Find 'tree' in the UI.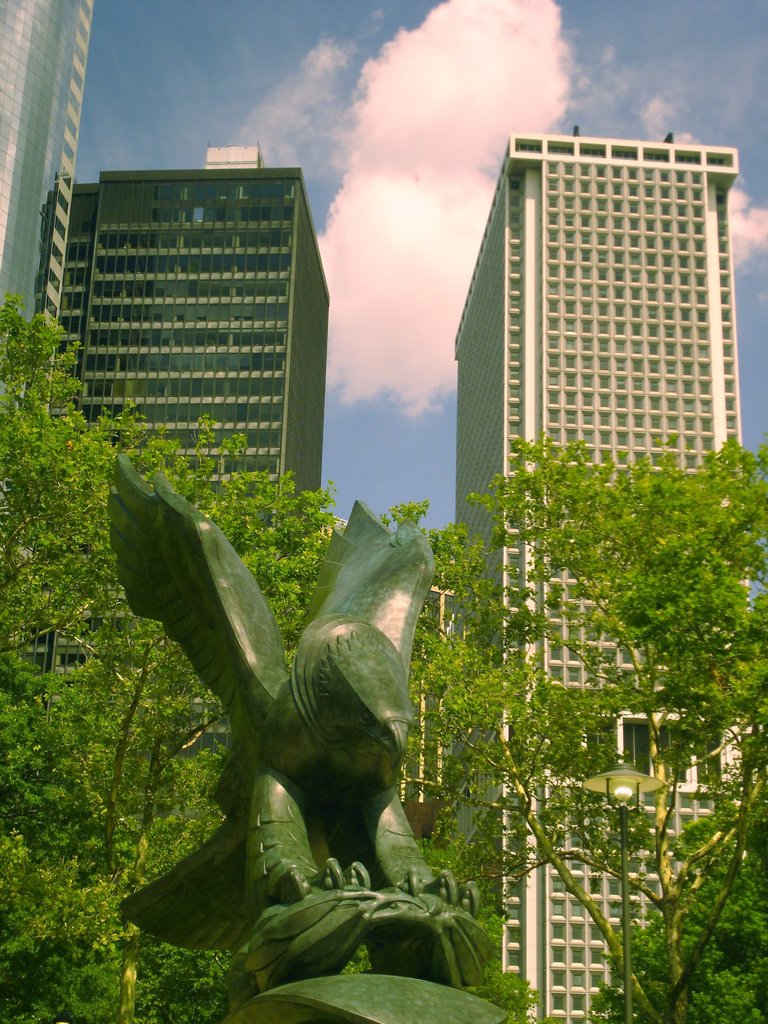
UI element at locate(0, 298, 604, 993).
